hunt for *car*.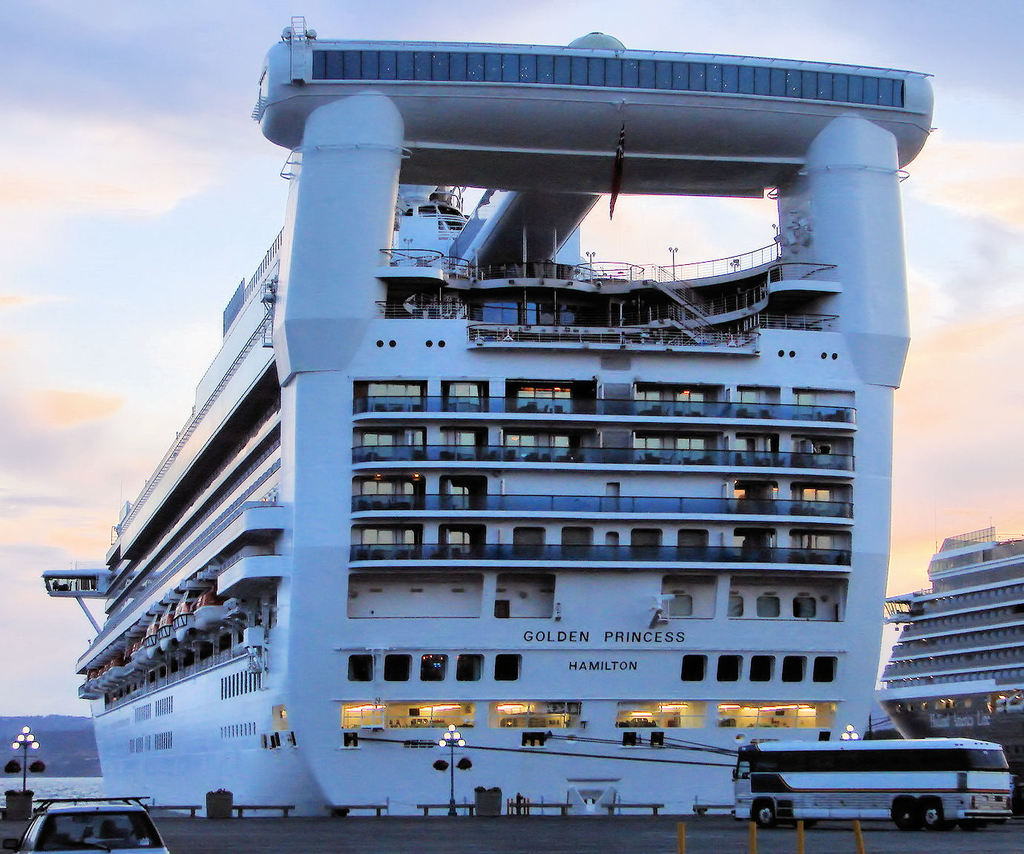
Hunted down at <box>0,801,171,853</box>.
